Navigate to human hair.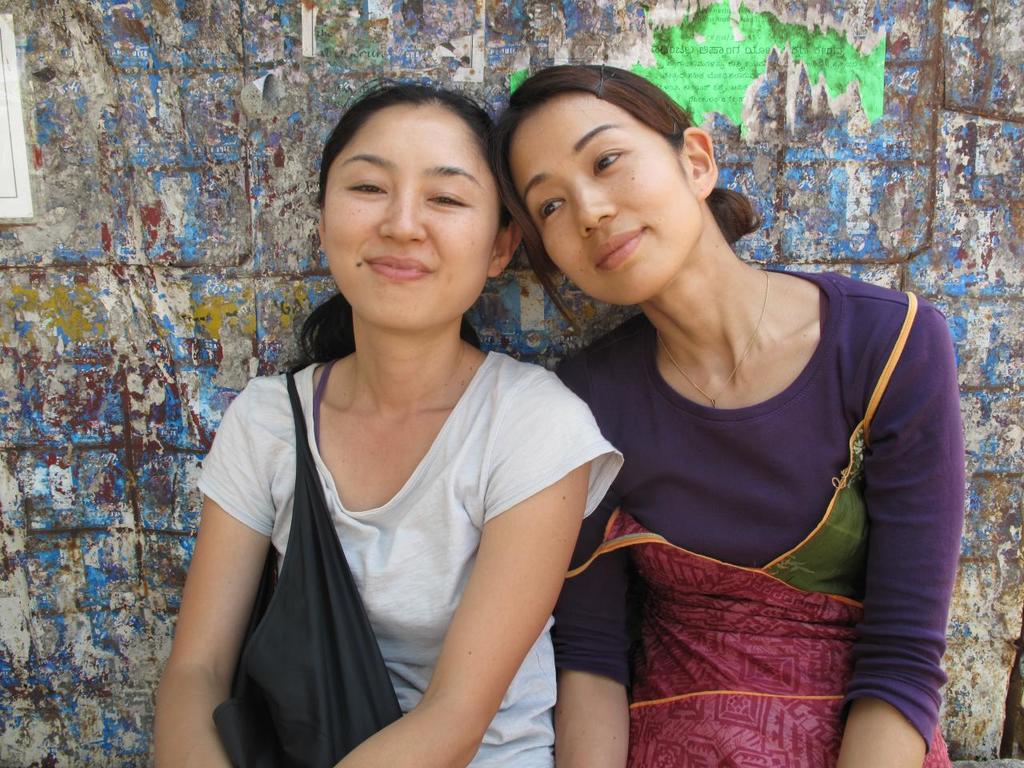
Navigation target: left=280, top=73, right=513, bottom=377.
